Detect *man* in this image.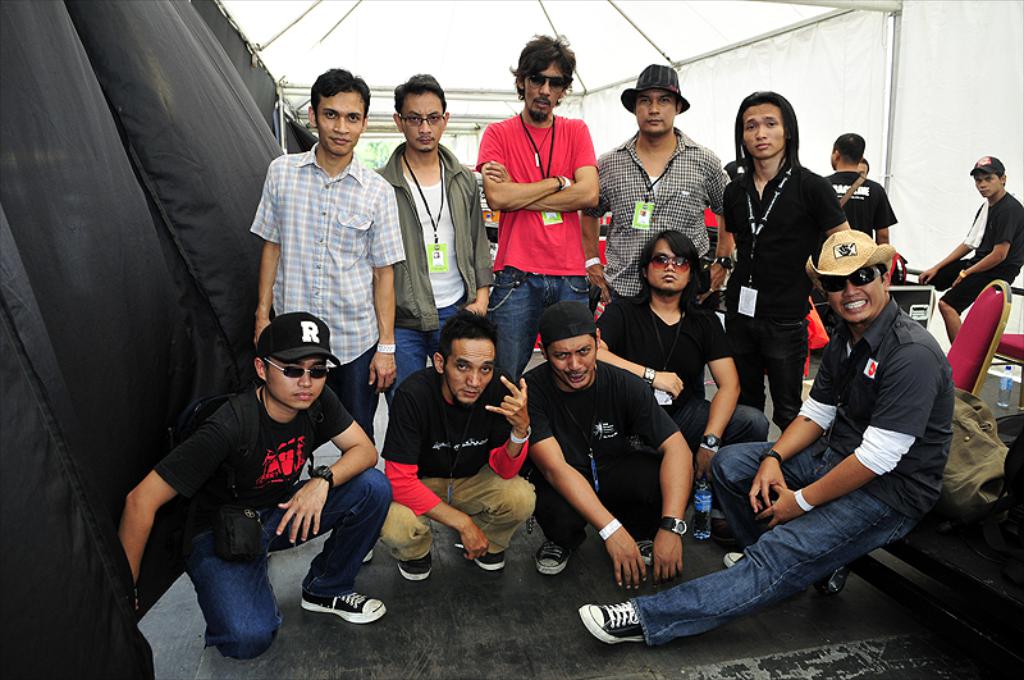
Detection: crop(476, 32, 598, 384).
